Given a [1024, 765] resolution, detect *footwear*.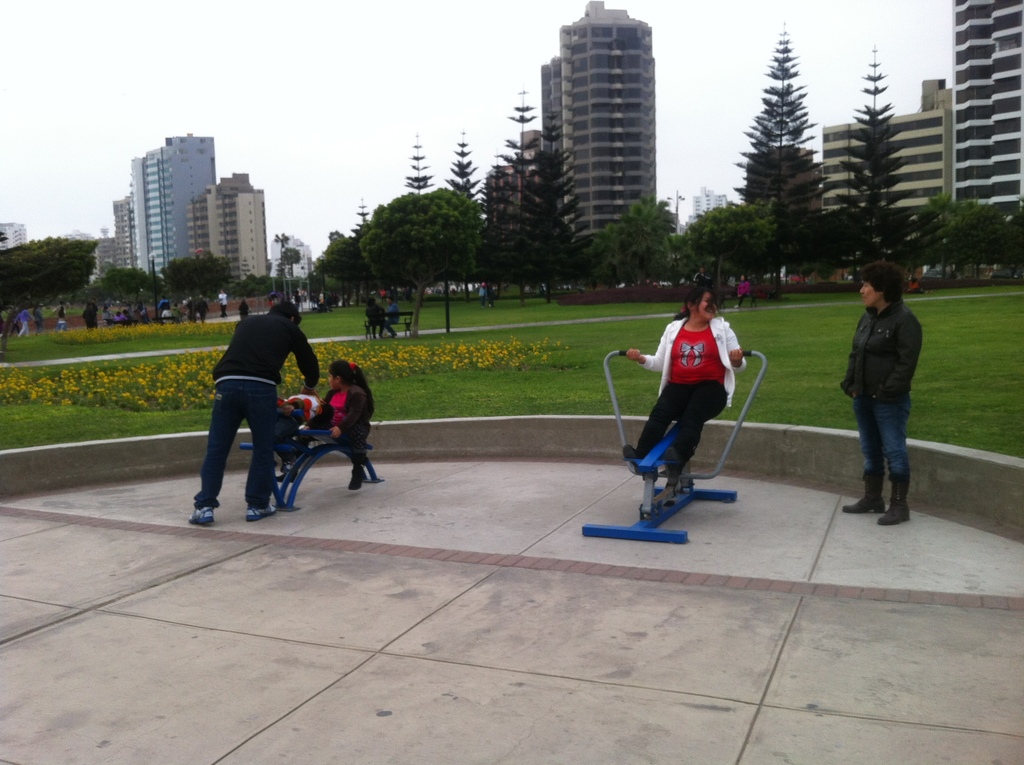
<box>349,465,371,492</box>.
